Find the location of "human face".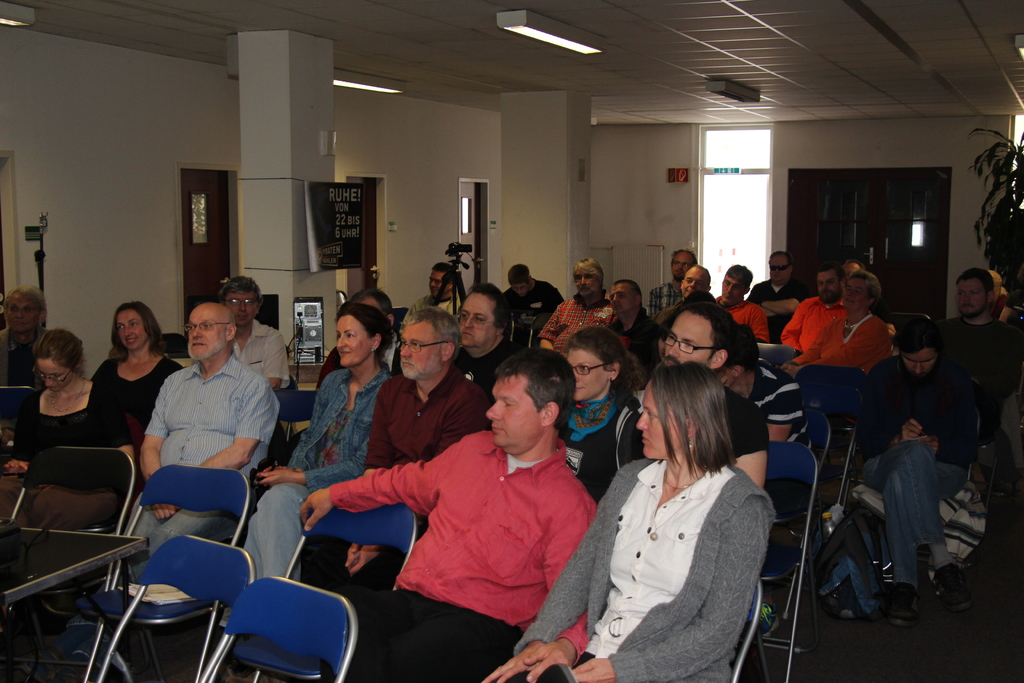
Location: crop(458, 288, 497, 349).
